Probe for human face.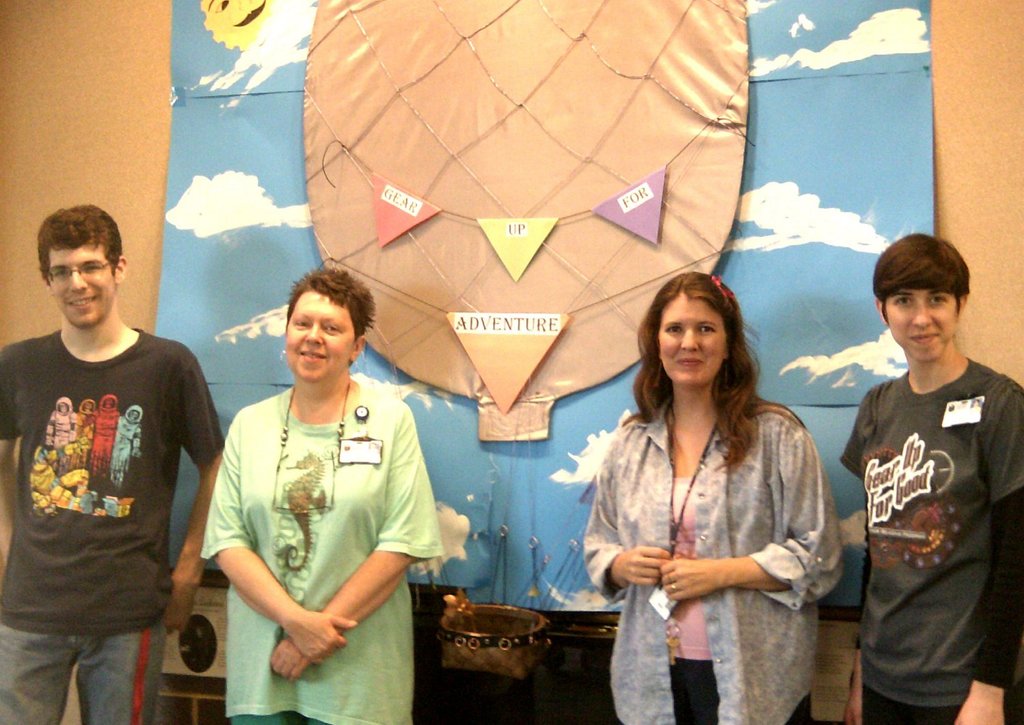
Probe result: [x1=888, y1=287, x2=958, y2=362].
